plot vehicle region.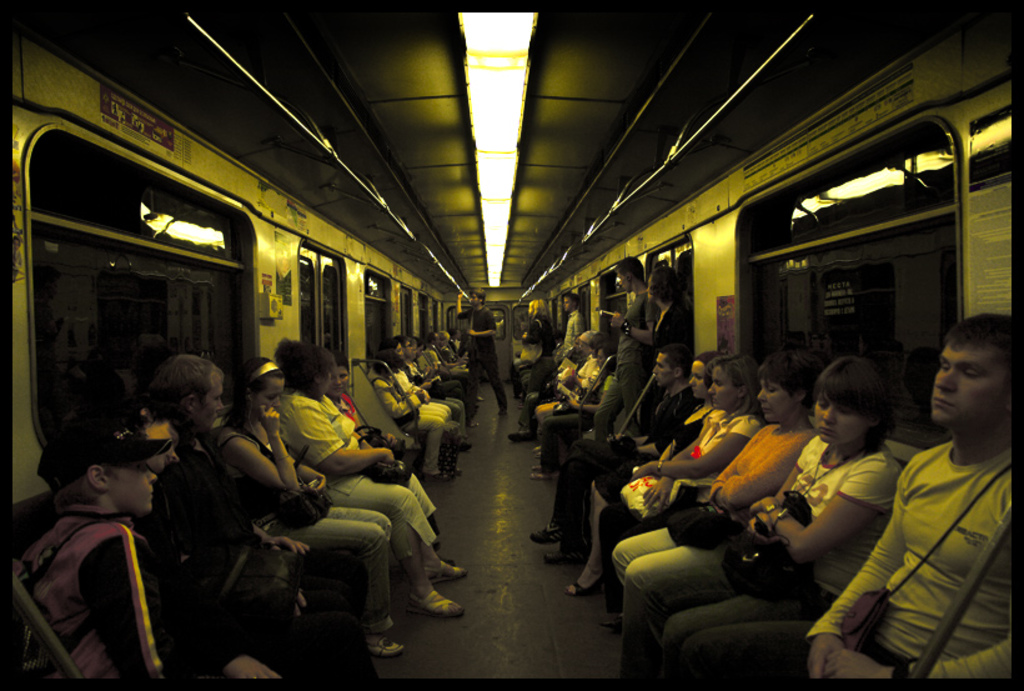
Plotted at 11, 7, 1015, 676.
